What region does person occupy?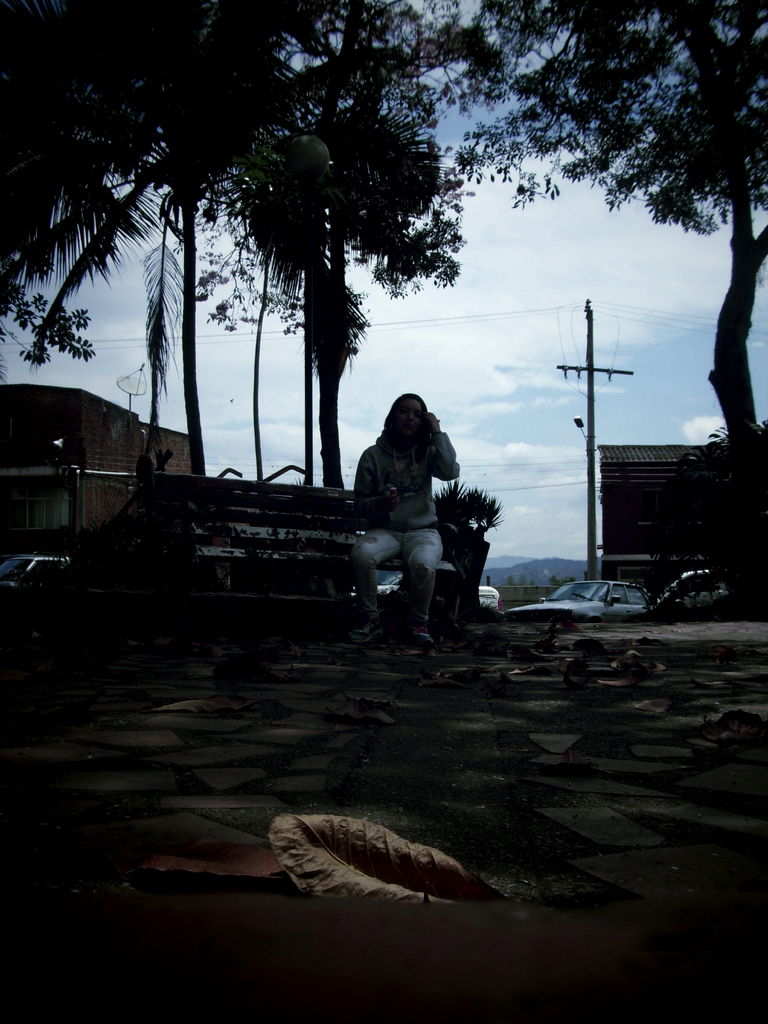
[350,390,458,648].
